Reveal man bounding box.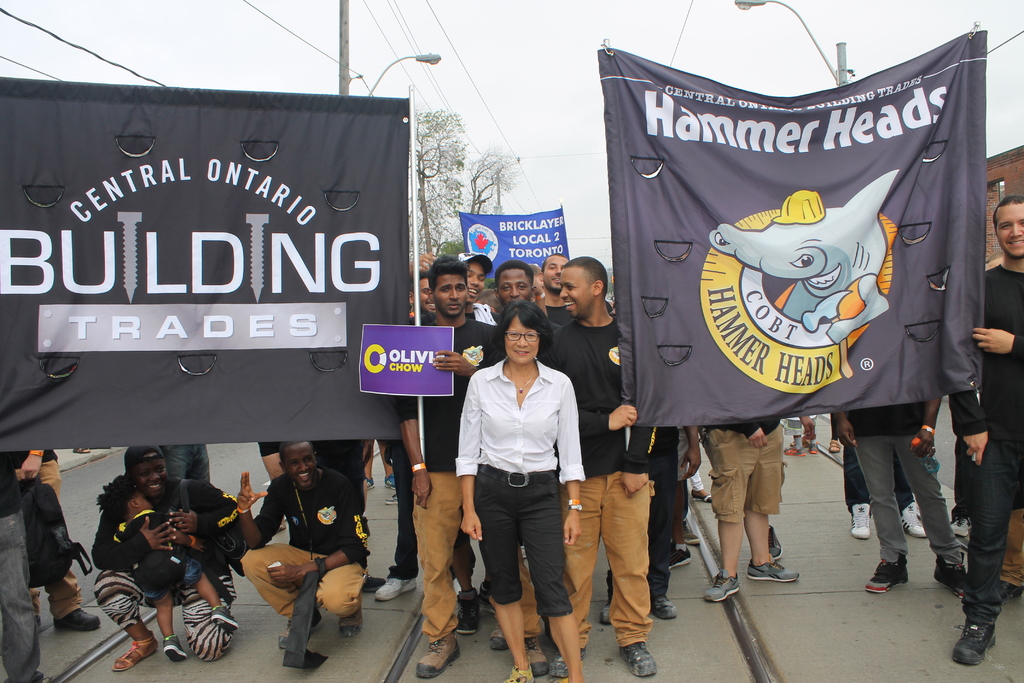
Revealed: box(394, 253, 552, 680).
